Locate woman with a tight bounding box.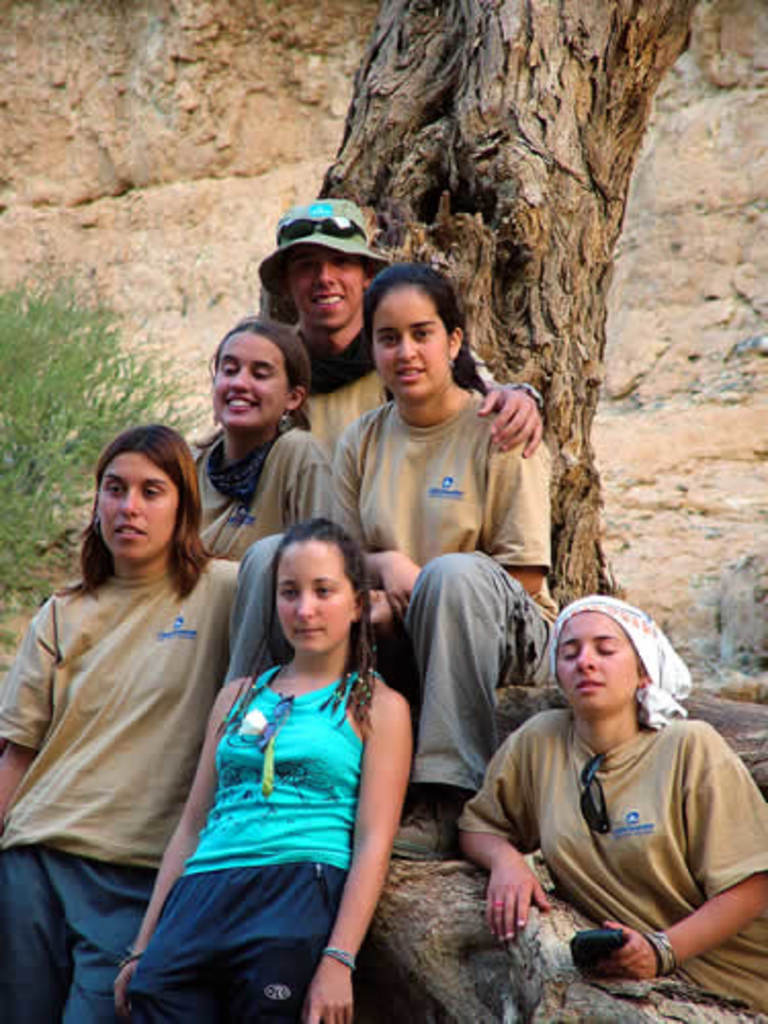
BBox(332, 250, 582, 862).
